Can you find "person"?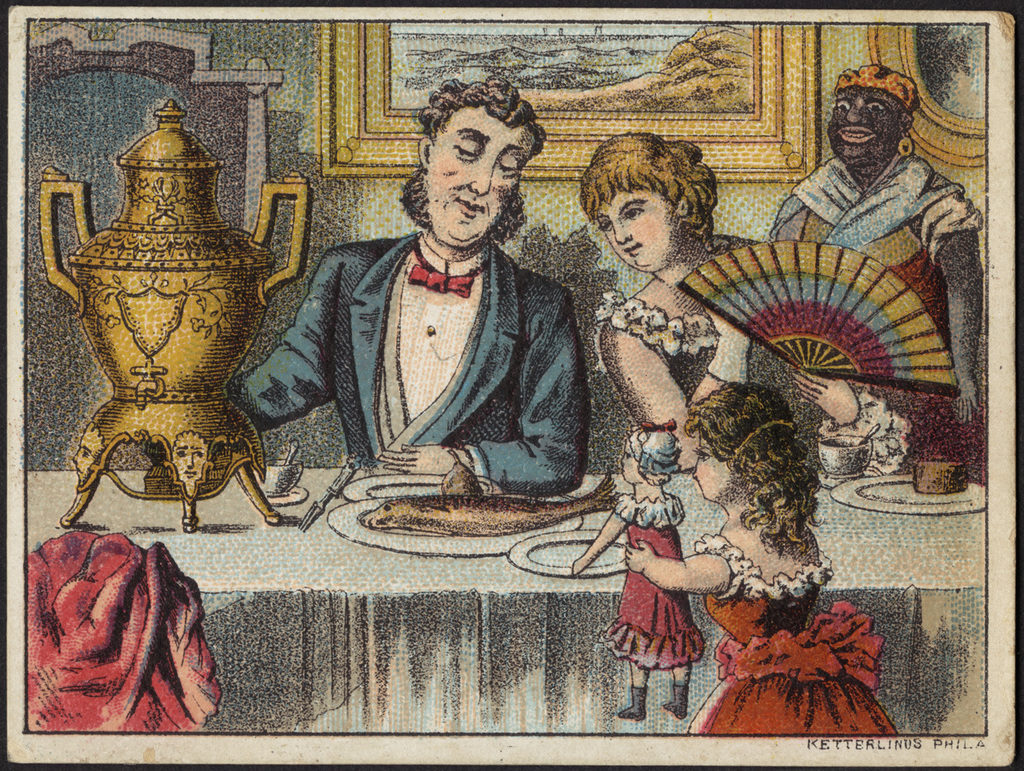
Yes, bounding box: crop(773, 60, 988, 417).
